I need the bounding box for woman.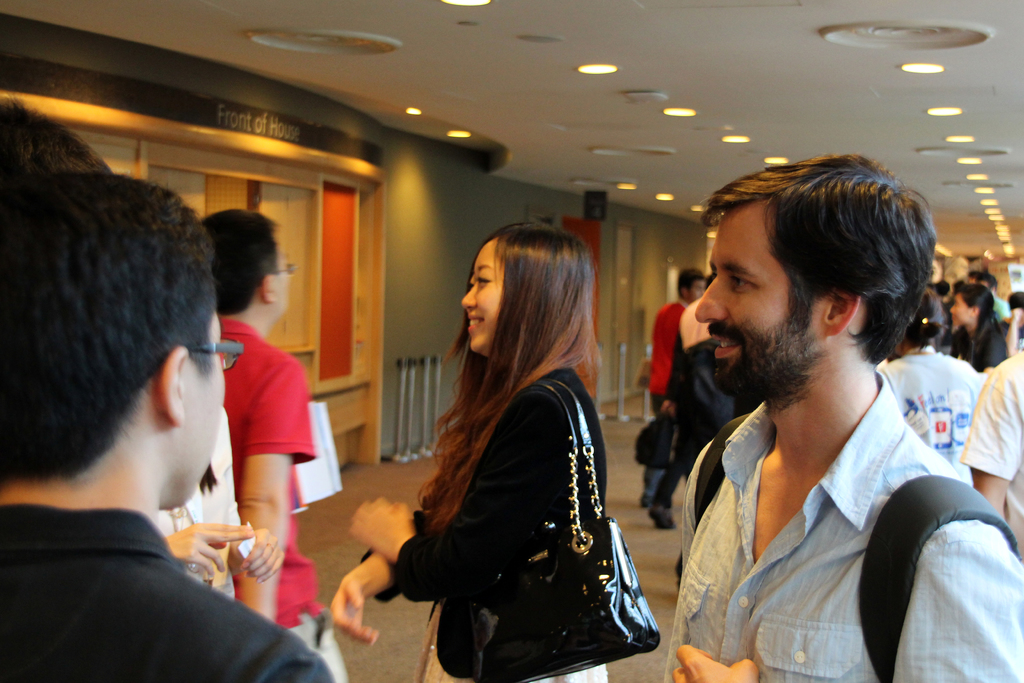
Here it is: bbox=[886, 292, 980, 467].
